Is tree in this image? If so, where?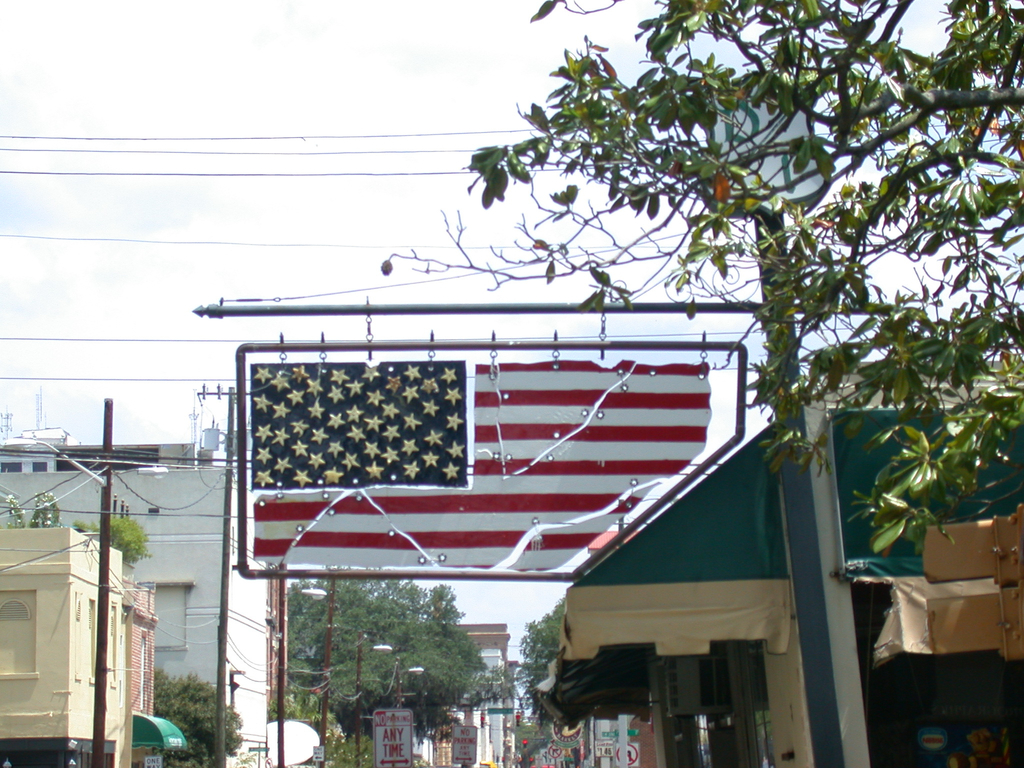
Yes, at [x1=70, y1=519, x2=150, y2=566].
